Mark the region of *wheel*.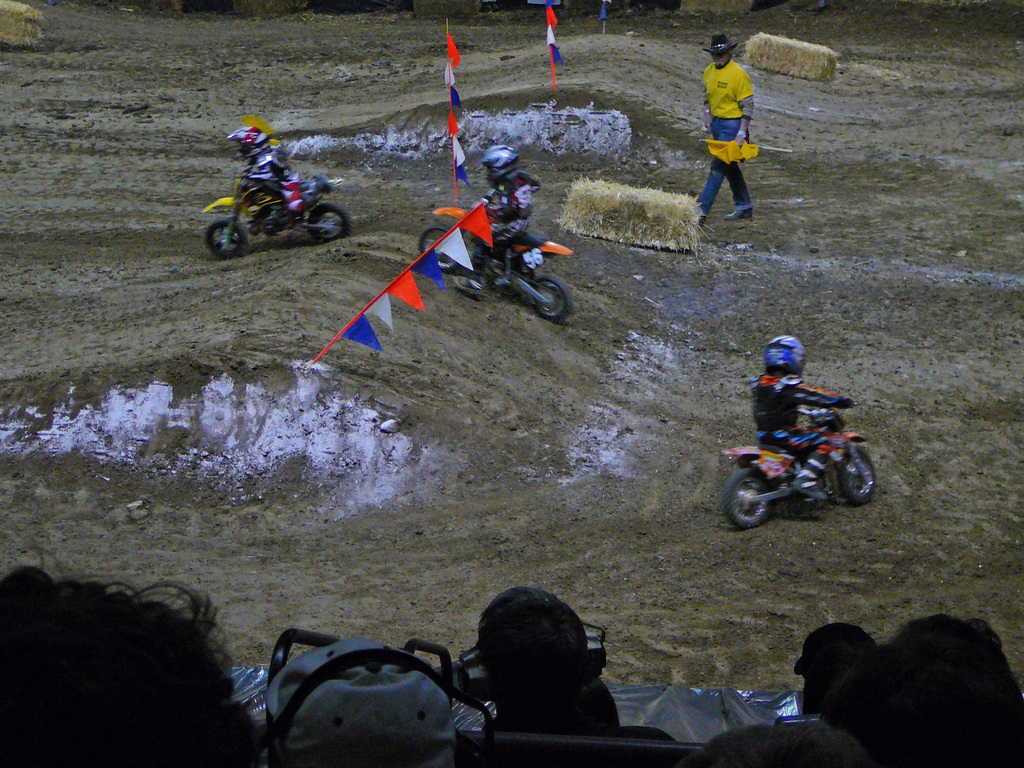
Region: 834/445/875/507.
